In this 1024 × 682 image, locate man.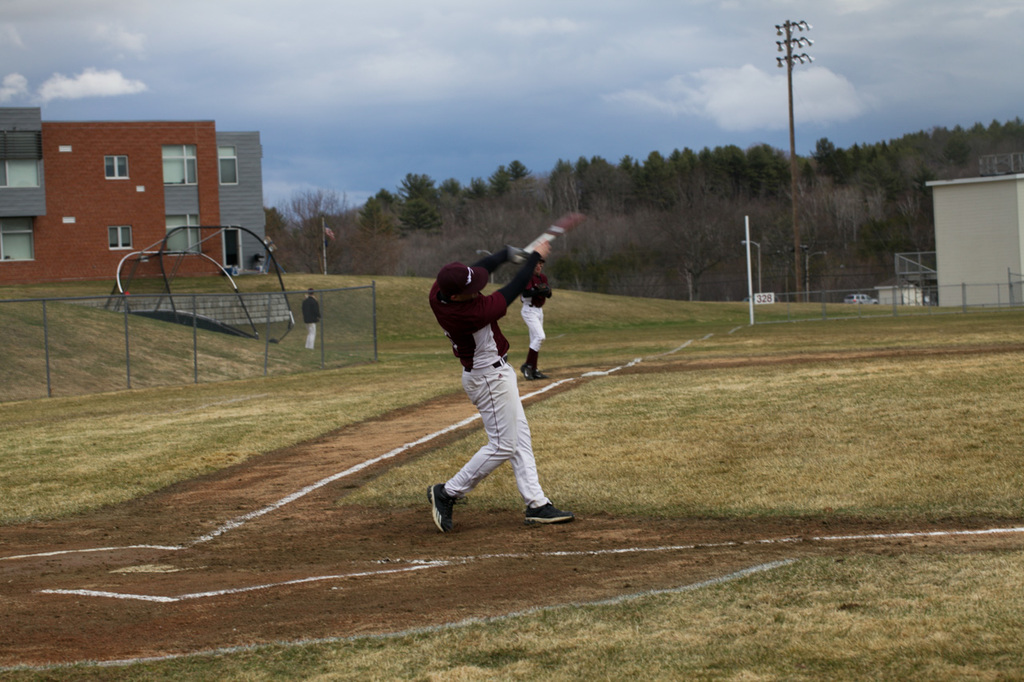
Bounding box: detection(519, 255, 550, 383).
